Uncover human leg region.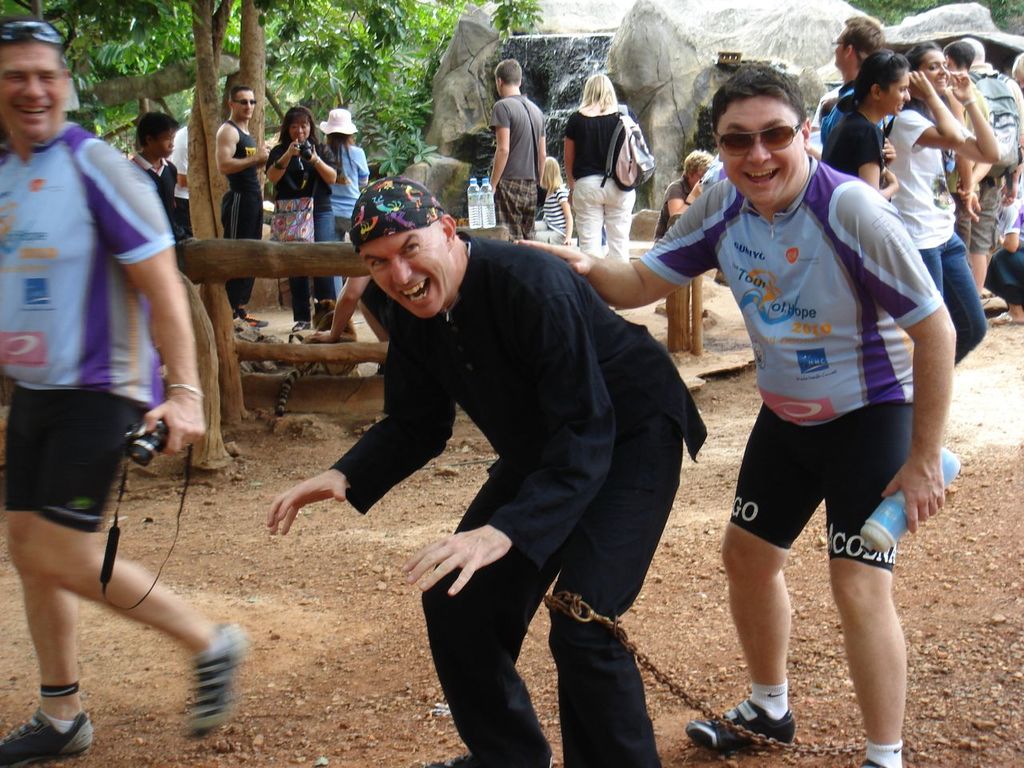
Uncovered: select_region(685, 409, 825, 750).
